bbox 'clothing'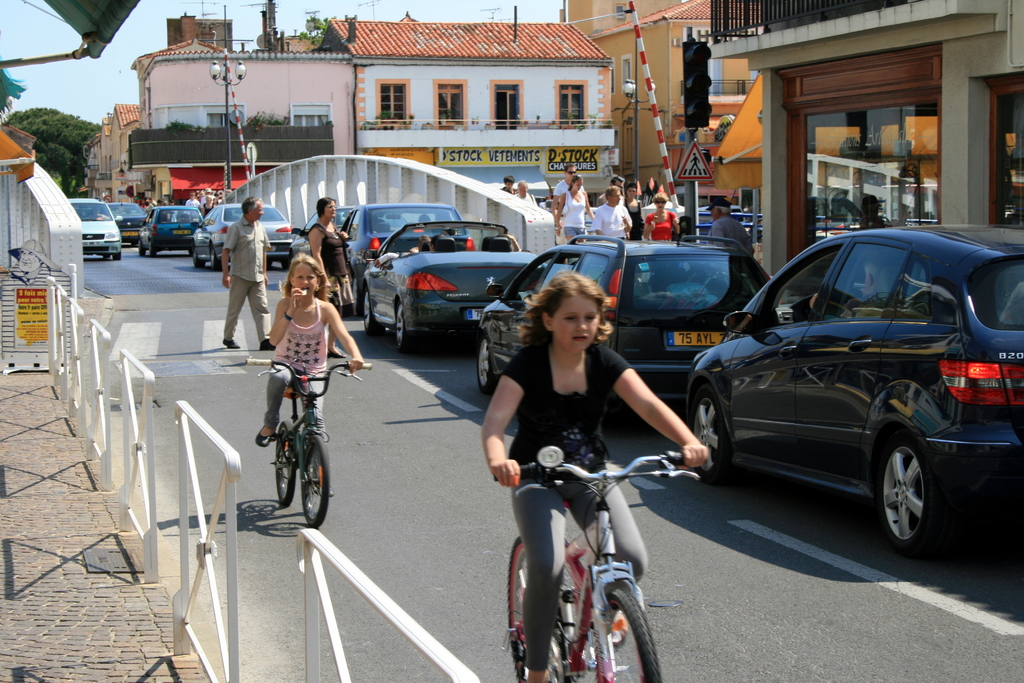
[492, 337, 650, 676]
